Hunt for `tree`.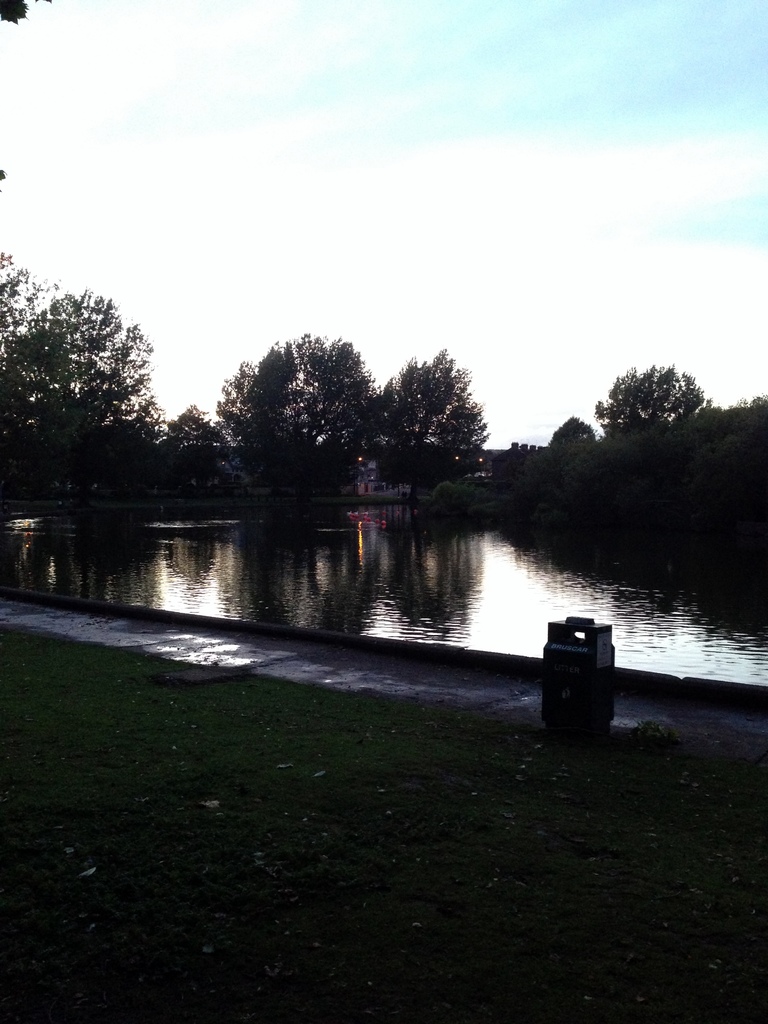
Hunted down at rect(208, 333, 383, 511).
